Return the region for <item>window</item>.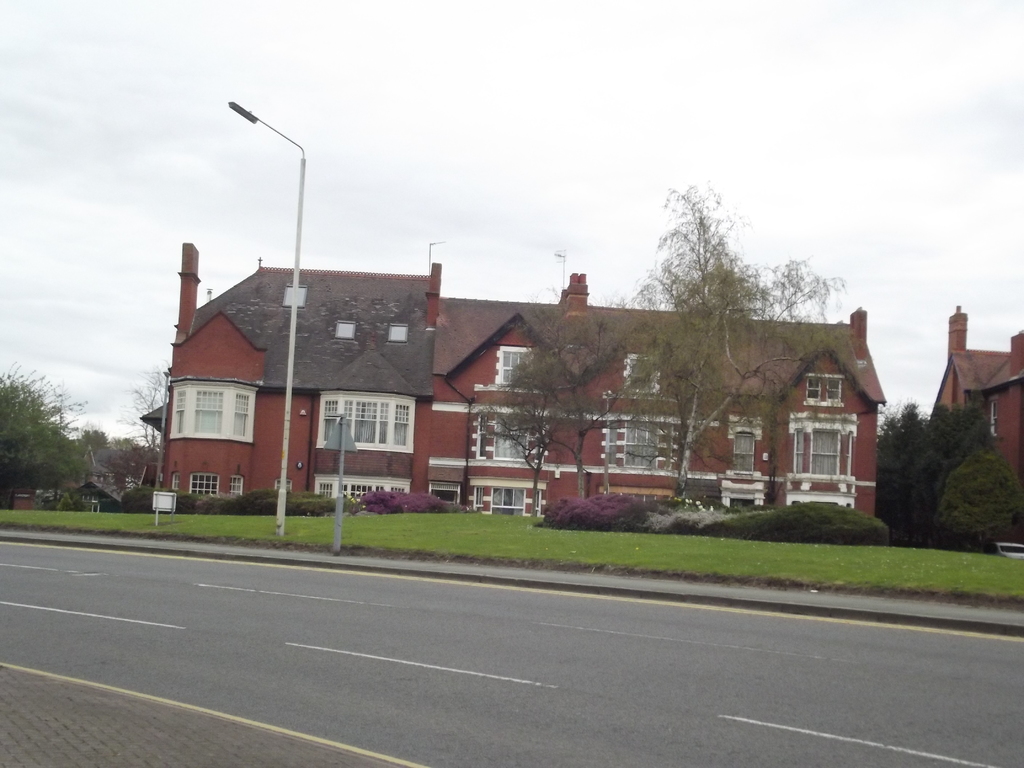
335:319:354:340.
